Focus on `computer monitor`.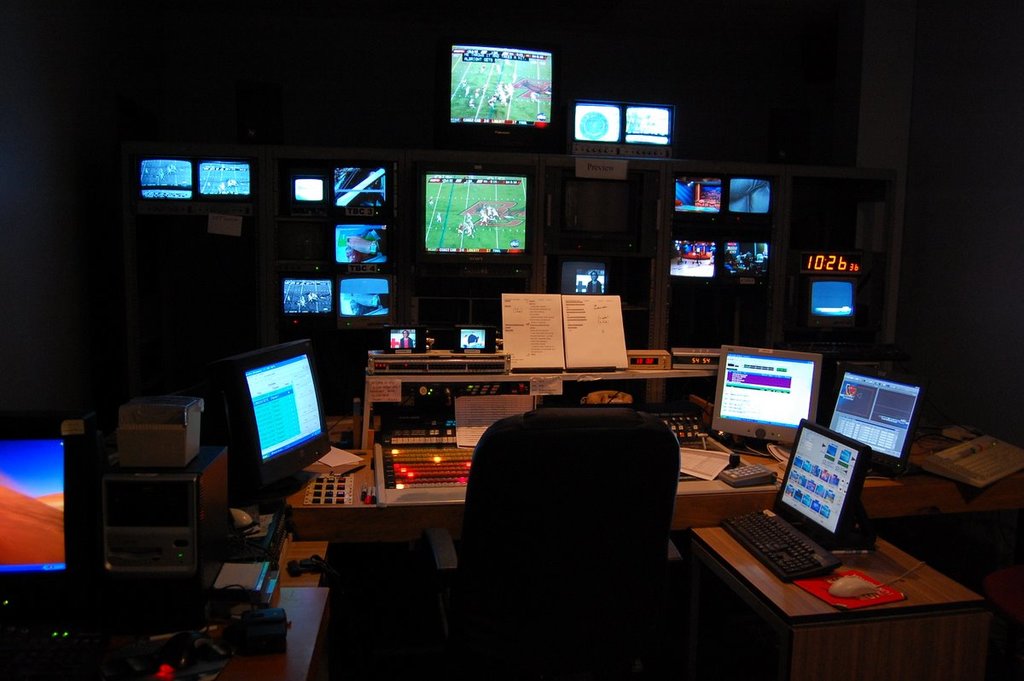
Focused at l=0, t=418, r=102, b=633.
